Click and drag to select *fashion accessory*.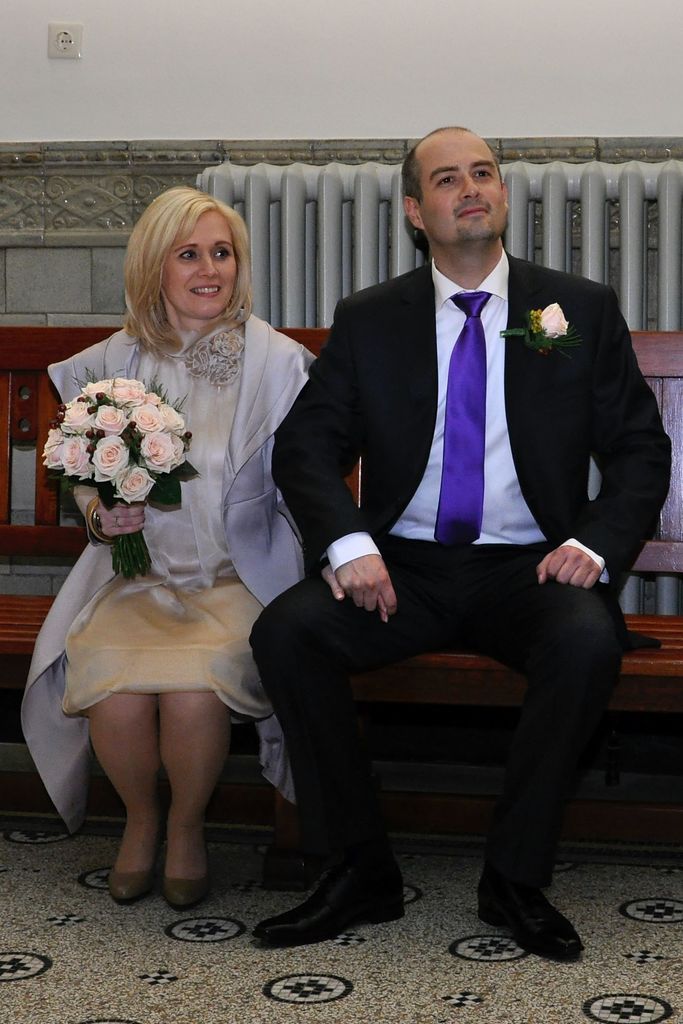
Selection: 165:844:207:918.
